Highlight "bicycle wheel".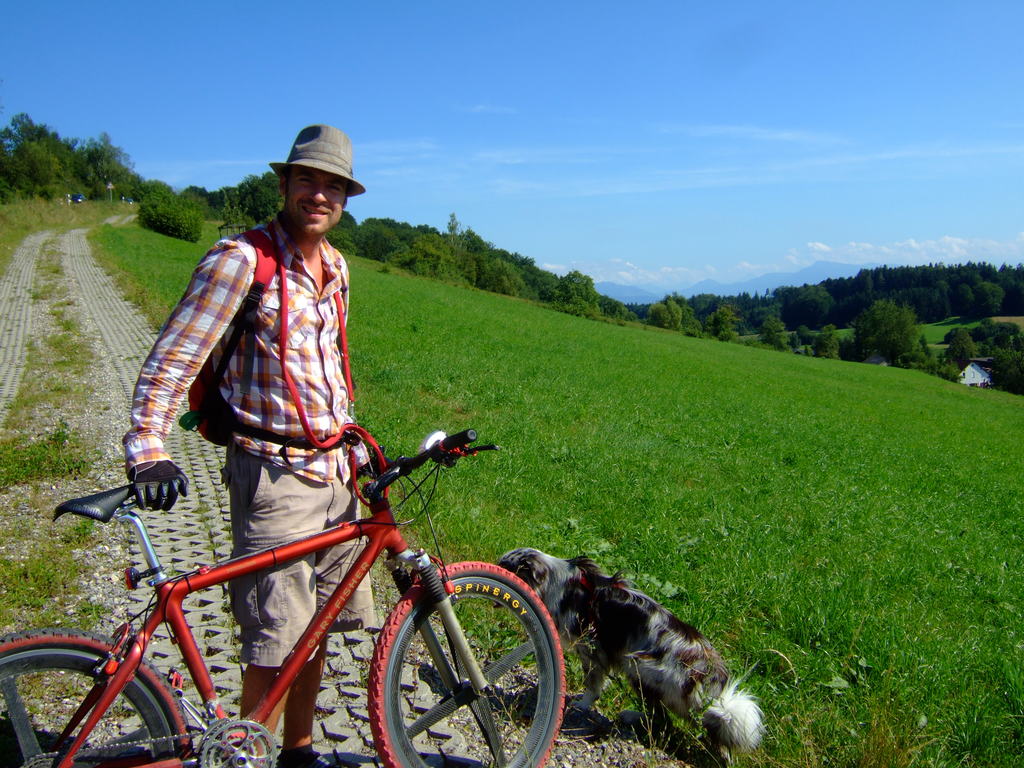
Highlighted region: pyautogui.locateOnScreen(360, 586, 547, 763).
